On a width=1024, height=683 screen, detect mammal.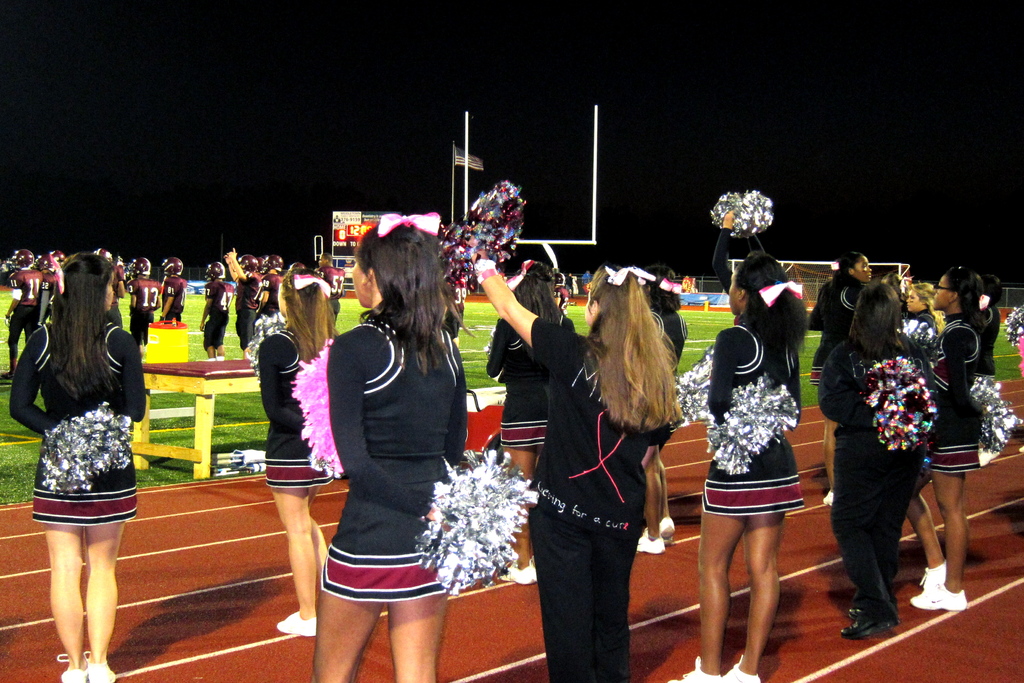
904,282,936,363.
